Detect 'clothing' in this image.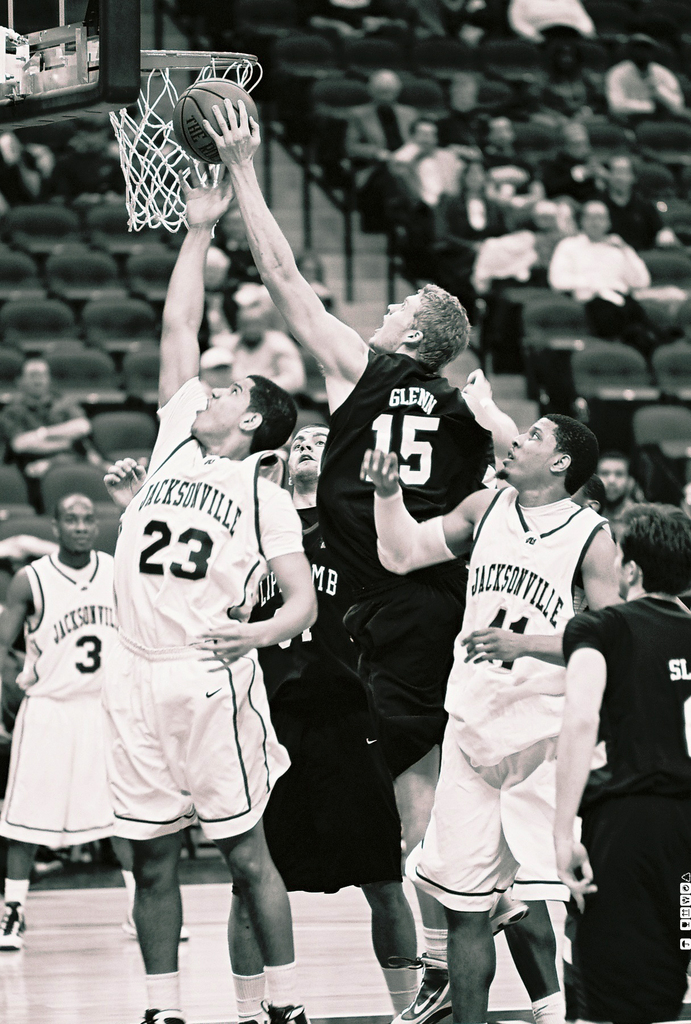
Detection: rect(386, 712, 591, 913).
